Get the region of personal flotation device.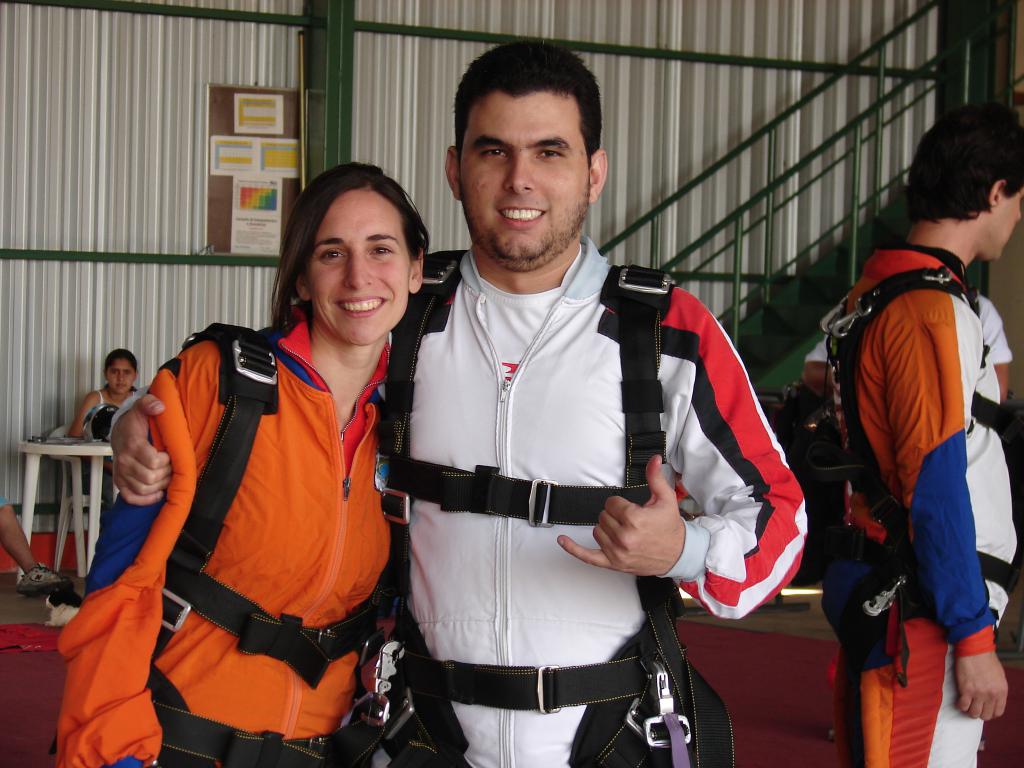
box=[792, 236, 1023, 654].
